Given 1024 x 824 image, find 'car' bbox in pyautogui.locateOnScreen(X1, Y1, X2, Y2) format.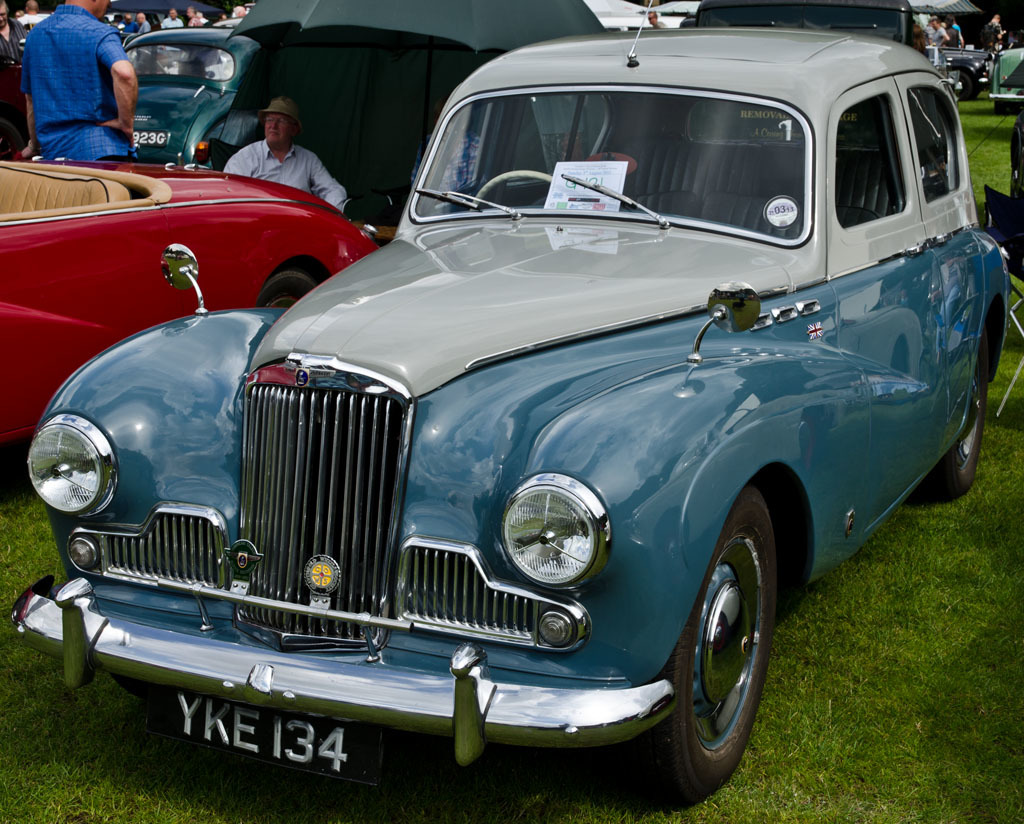
pyautogui.locateOnScreen(0, 150, 392, 455).
